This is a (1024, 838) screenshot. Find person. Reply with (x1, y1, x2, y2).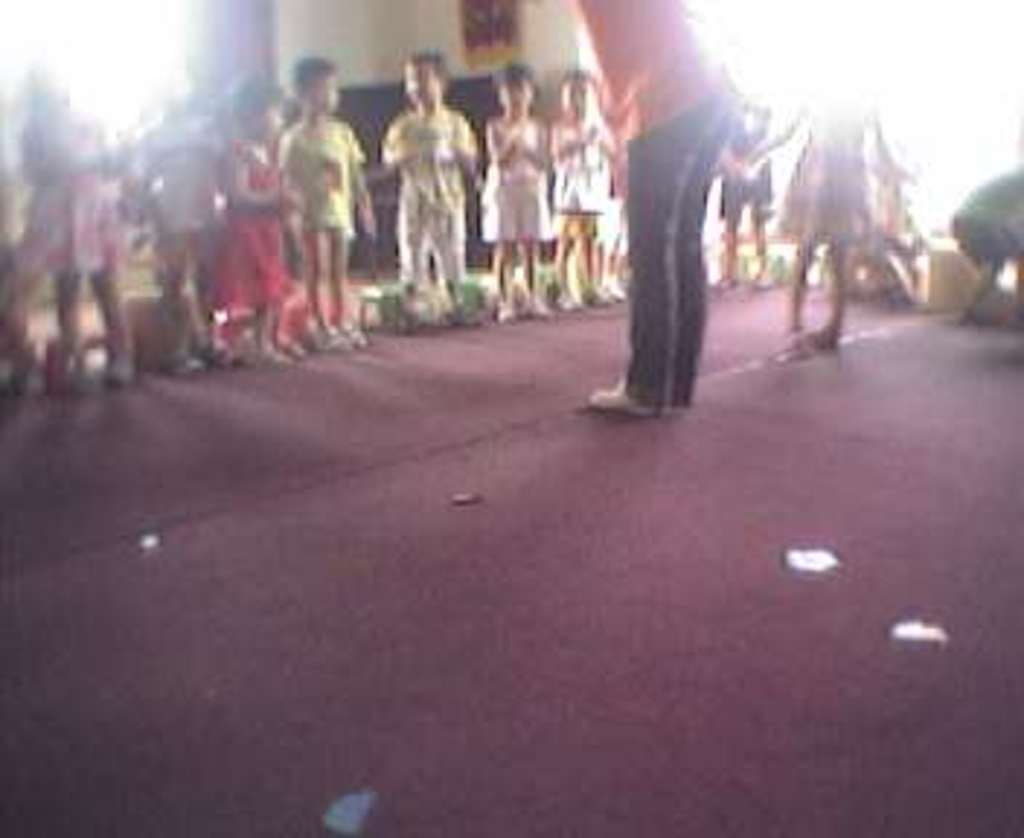
(20, 58, 122, 390).
